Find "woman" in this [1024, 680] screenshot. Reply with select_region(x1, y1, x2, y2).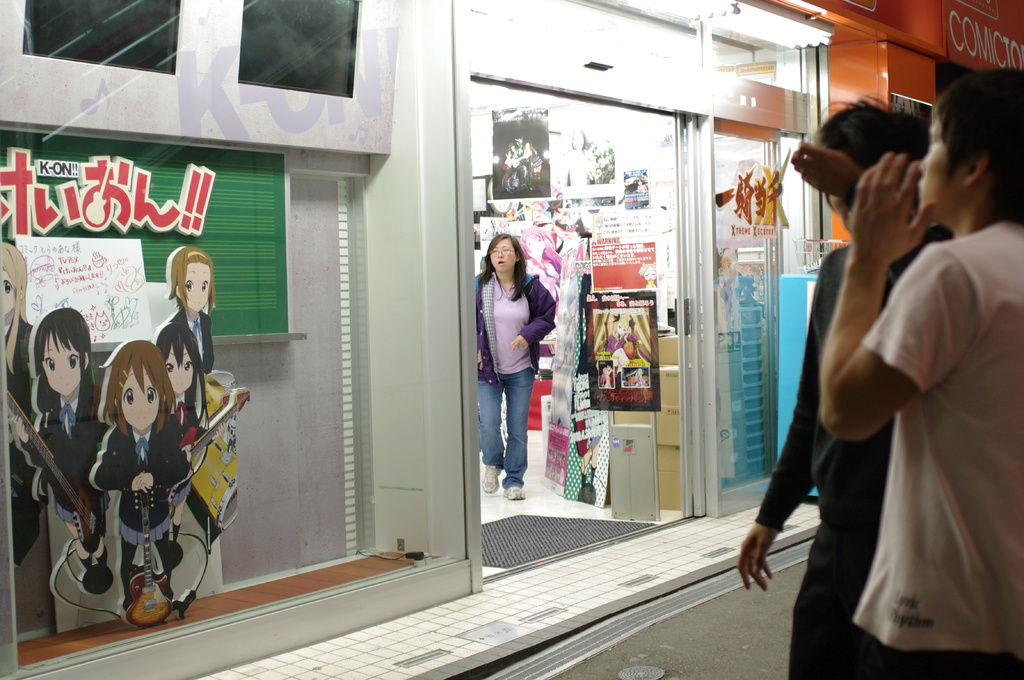
select_region(473, 223, 561, 499).
